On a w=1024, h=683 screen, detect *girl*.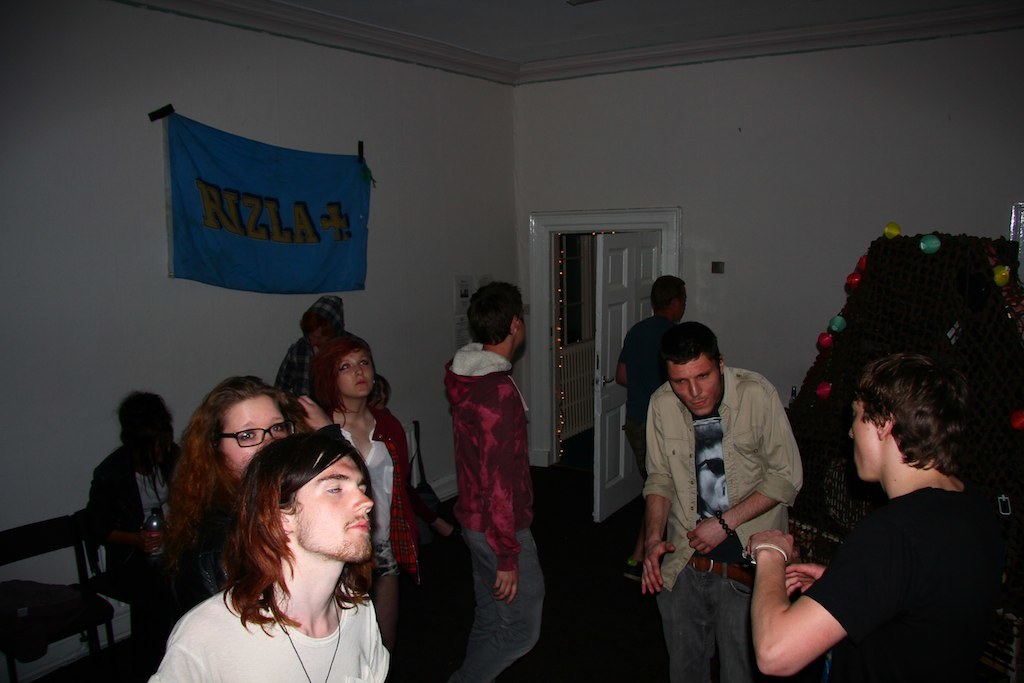
146:368:300:656.
